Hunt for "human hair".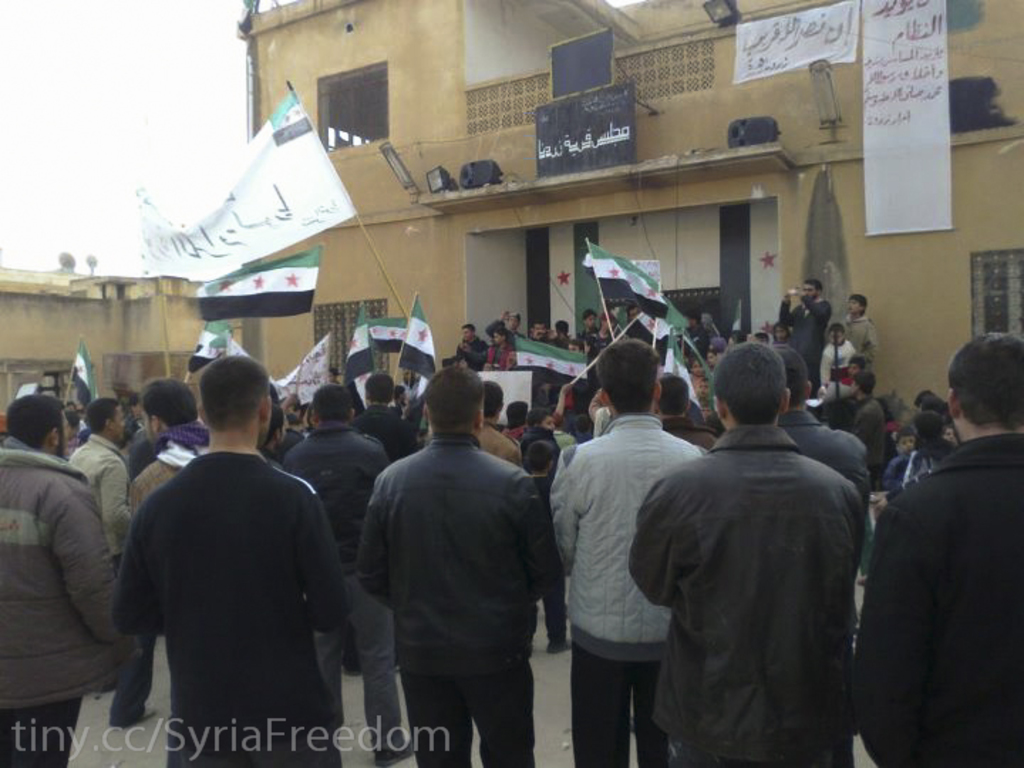
Hunted down at 478, 385, 509, 422.
